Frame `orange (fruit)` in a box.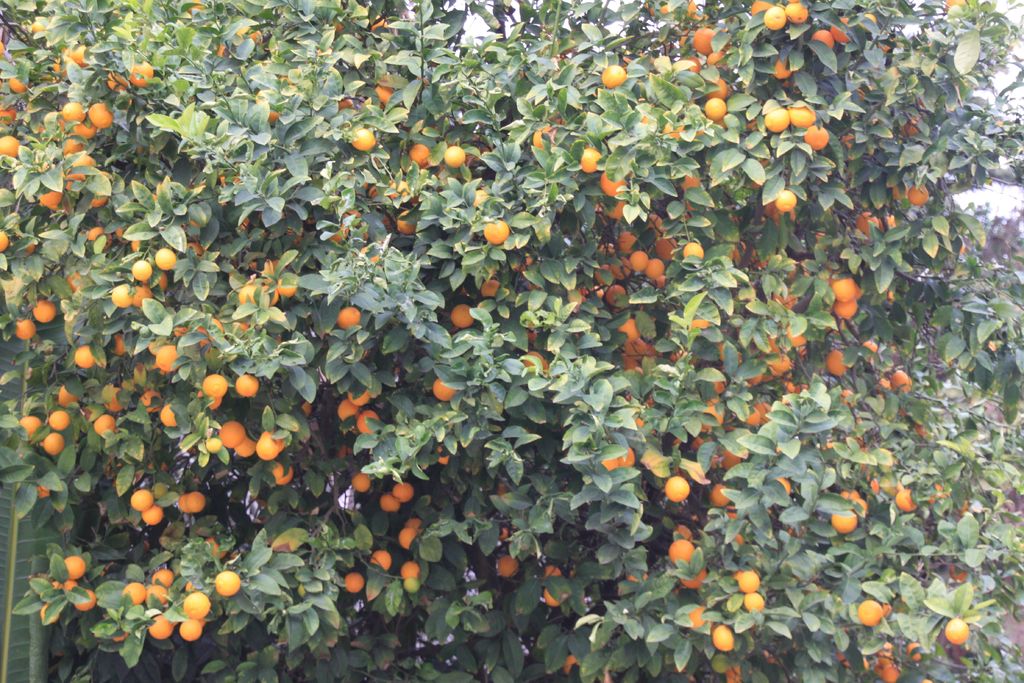
[71, 336, 96, 374].
